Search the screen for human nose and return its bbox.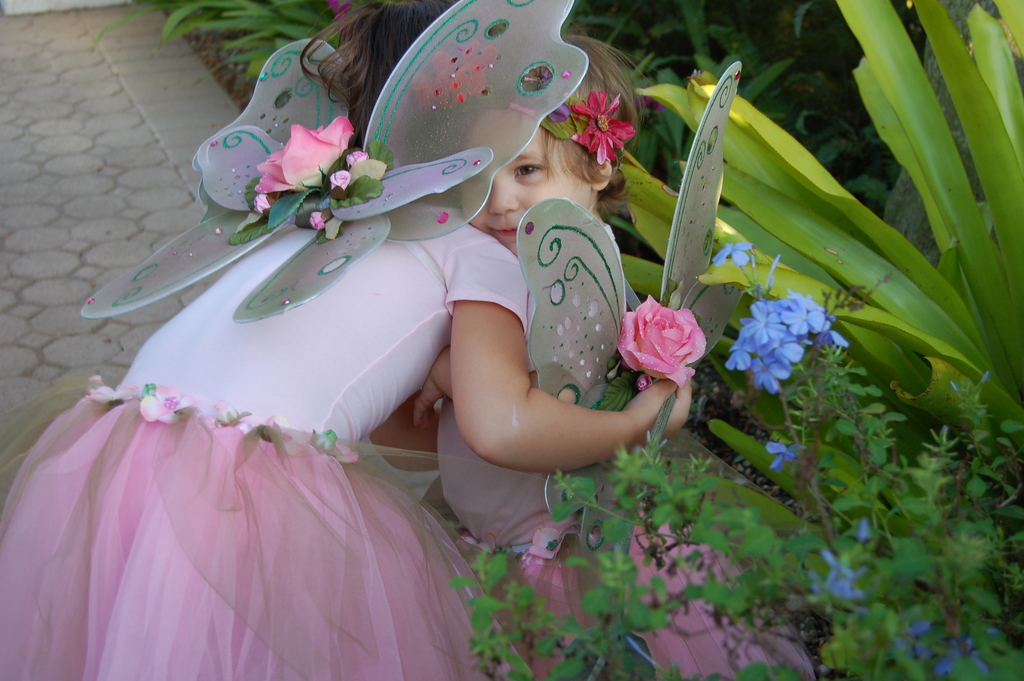
Found: BBox(488, 170, 519, 217).
